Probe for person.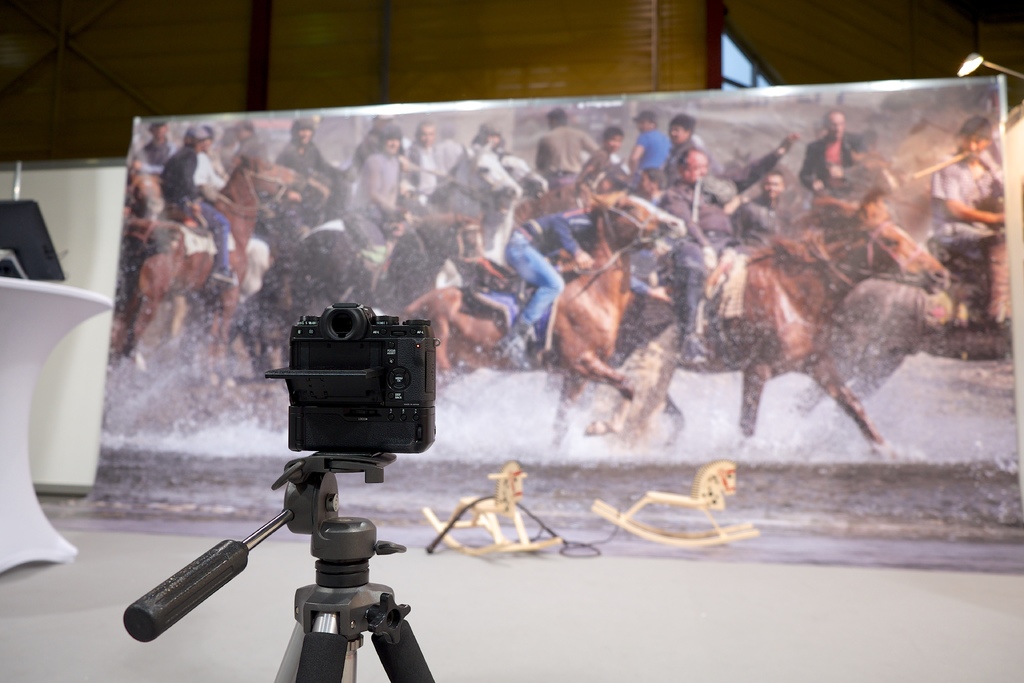
Probe result: crop(724, 168, 790, 247).
